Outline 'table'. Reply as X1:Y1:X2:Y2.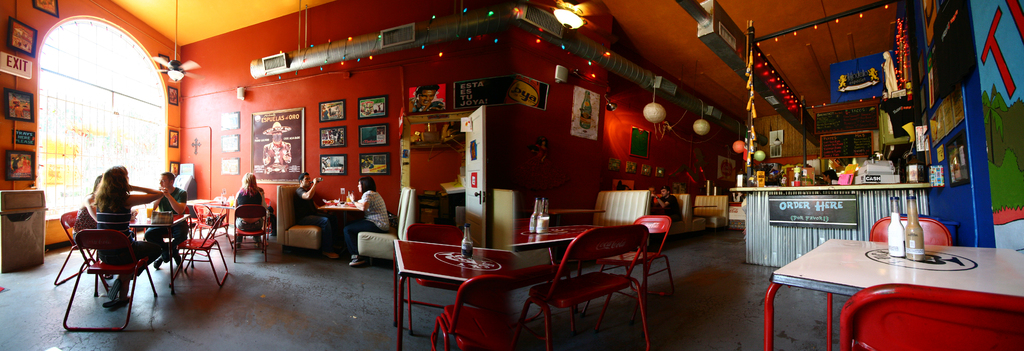
388:233:519:350.
